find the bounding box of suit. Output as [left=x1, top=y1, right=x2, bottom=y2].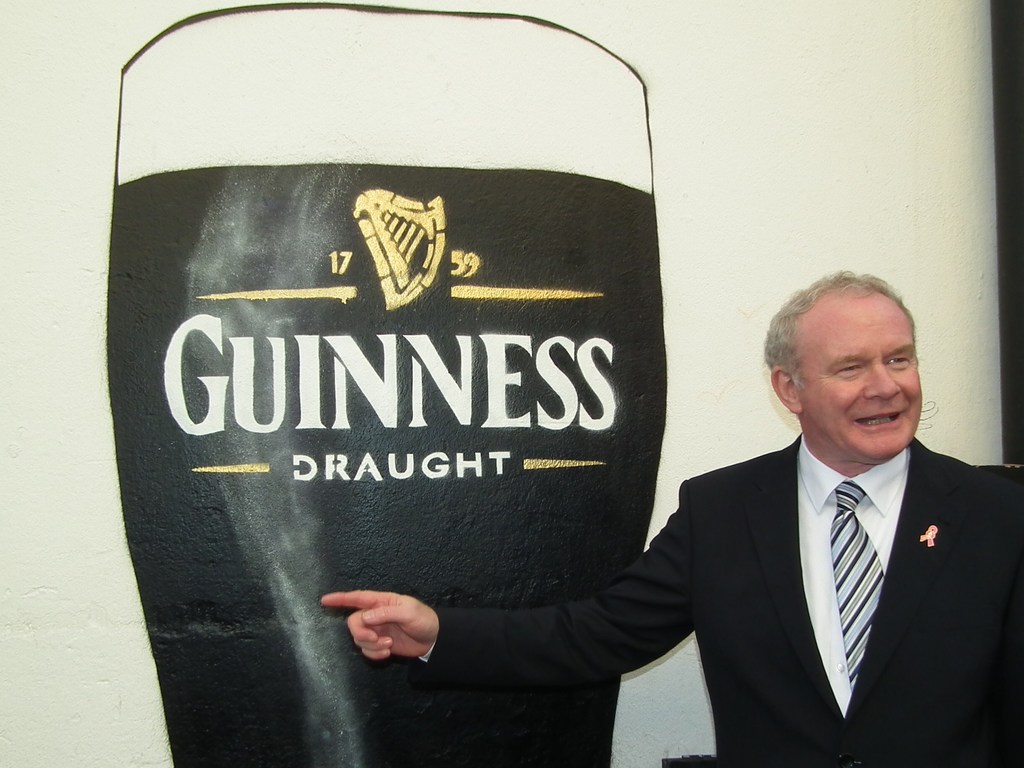
[left=495, top=159, right=922, bottom=721].
